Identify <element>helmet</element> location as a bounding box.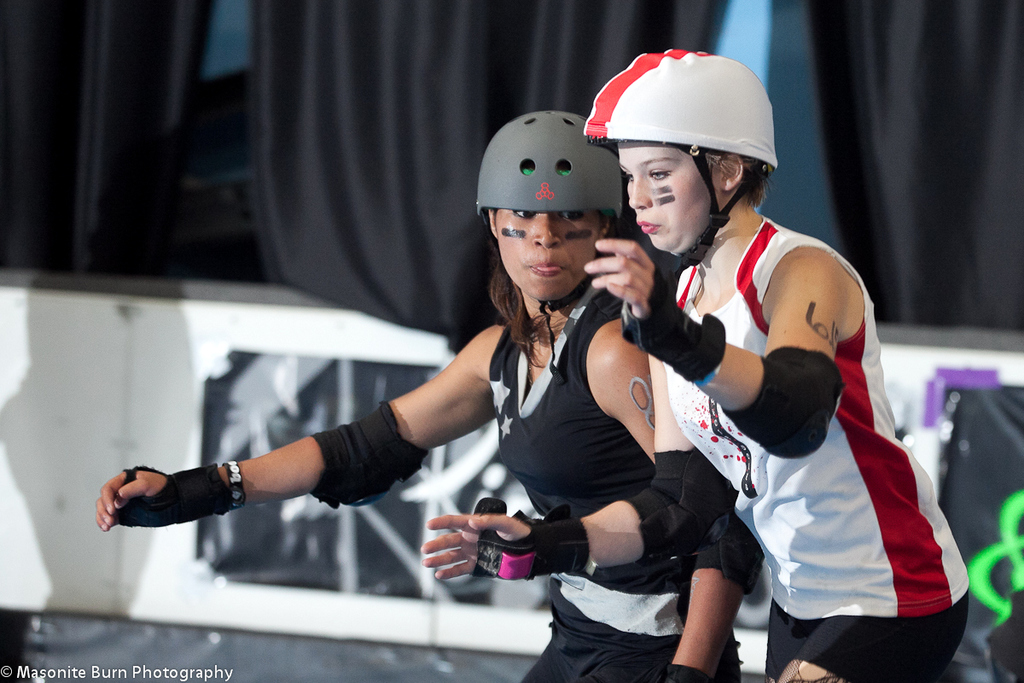
[x1=579, y1=48, x2=776, y2=282].
